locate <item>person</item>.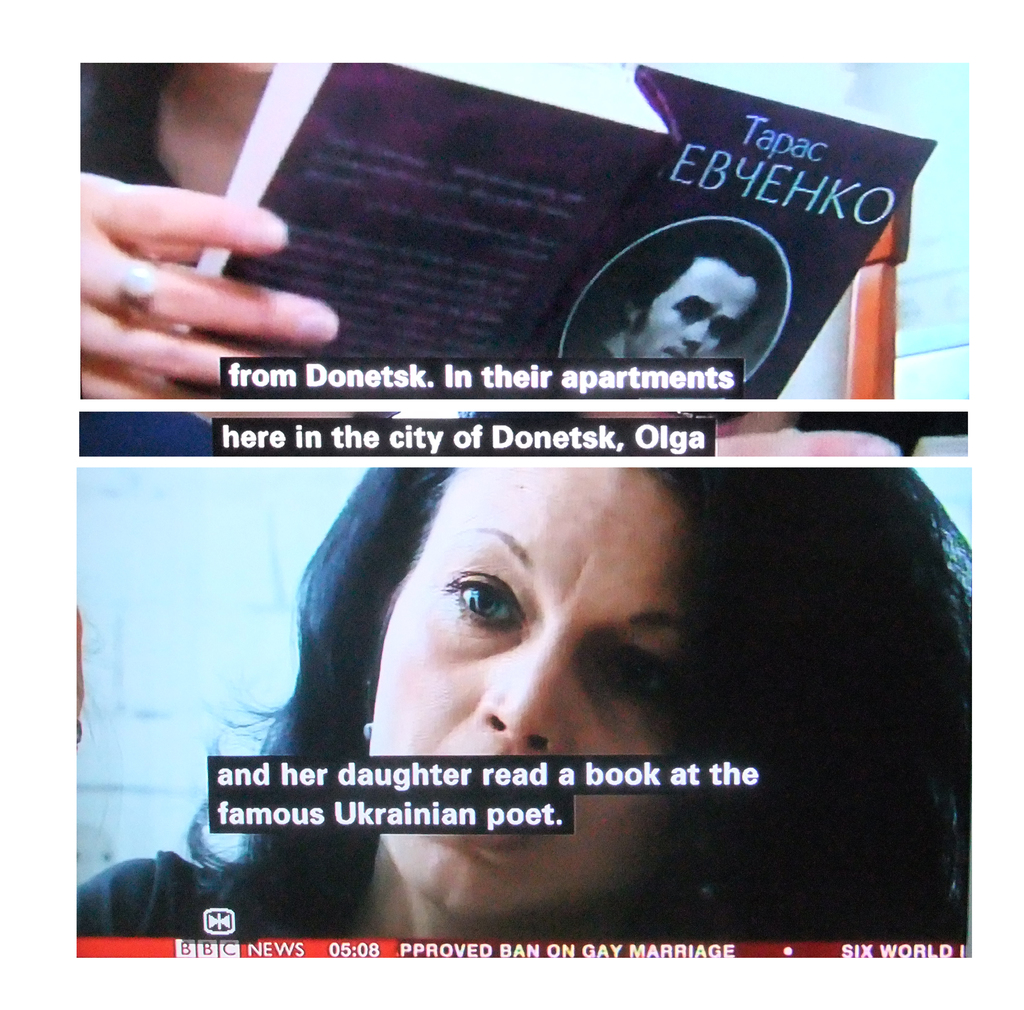
Bounding box: select_region(77, 61, 342, 401).
